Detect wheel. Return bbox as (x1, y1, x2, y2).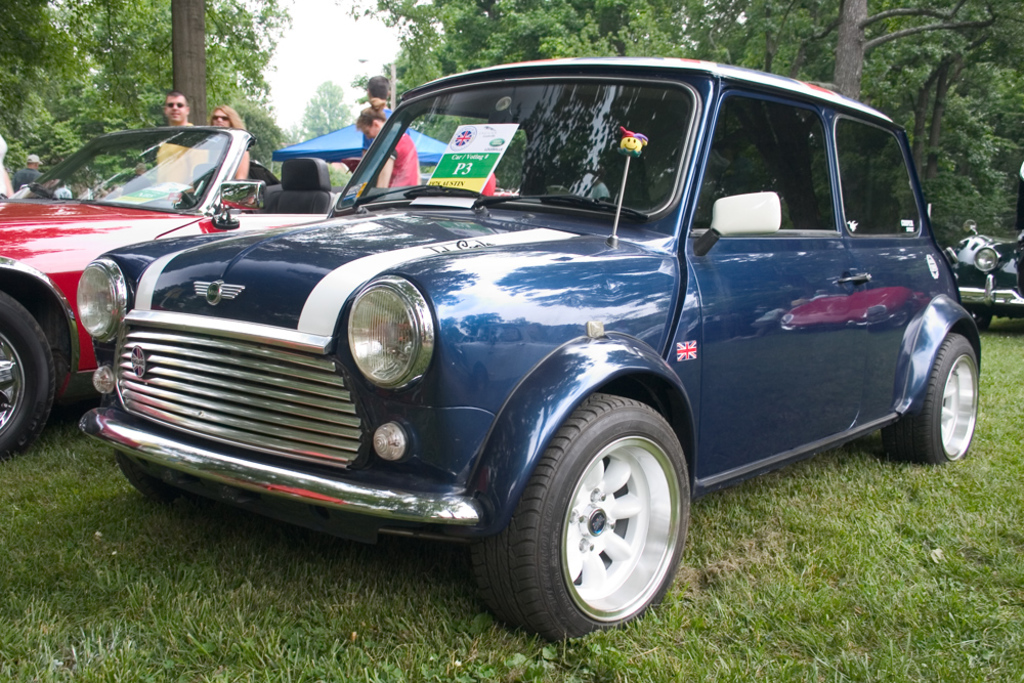
(115, 450, 183, 500).
